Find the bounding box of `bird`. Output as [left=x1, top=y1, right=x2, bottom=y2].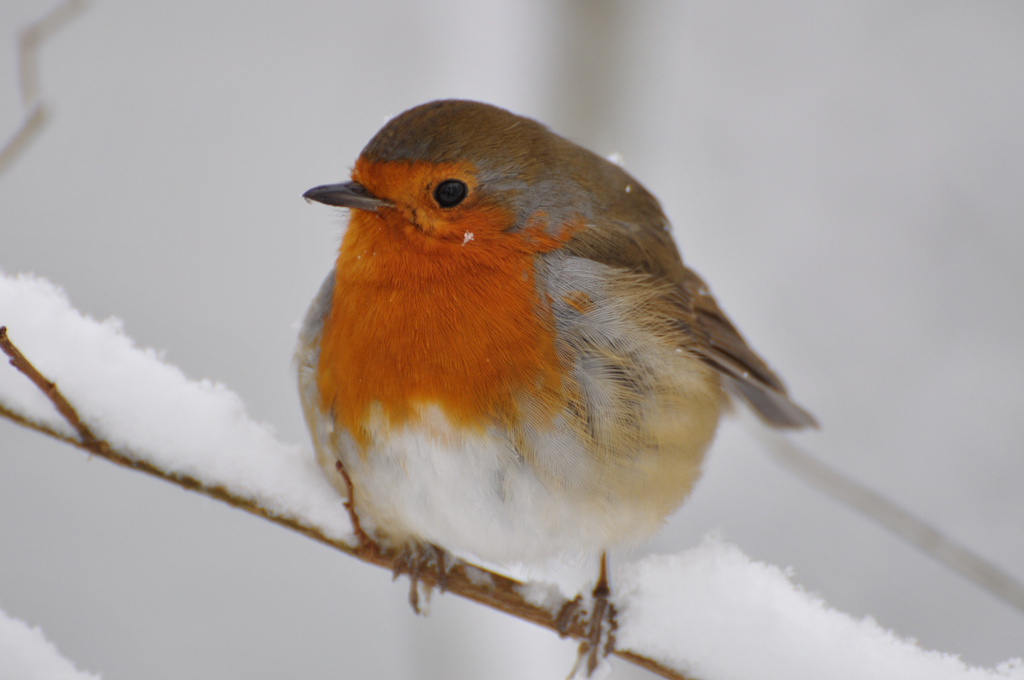
[left=277, top=83, right=812, bottom=638].
